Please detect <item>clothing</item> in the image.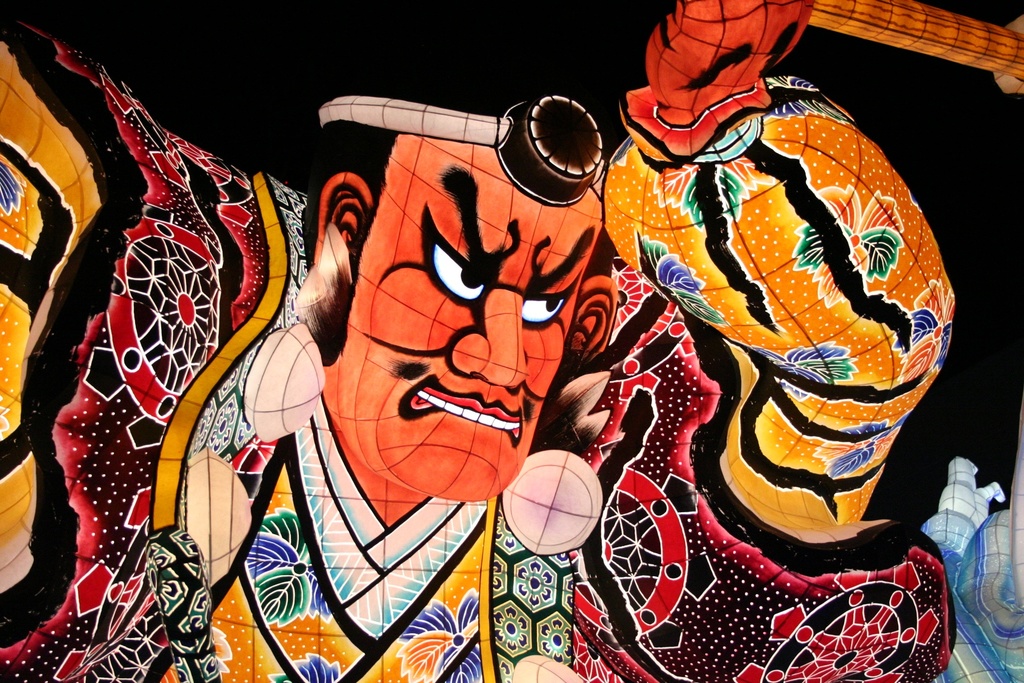
(x1=0, y1=0, x2=959, y2=682).
